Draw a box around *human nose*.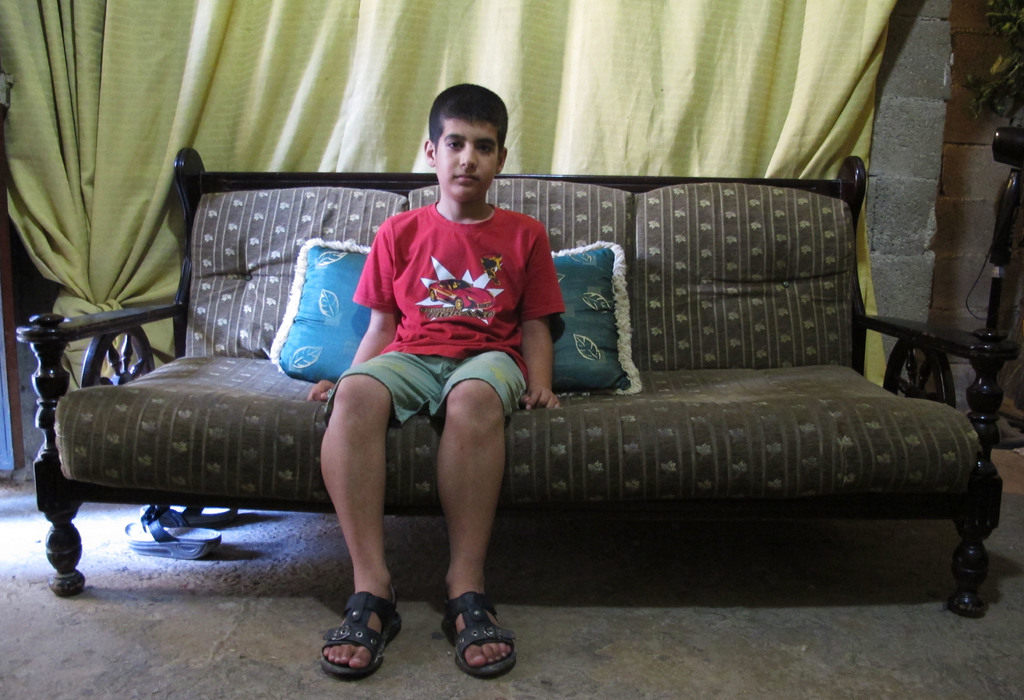
{"x1": 458, "y1": 143, "x2": 479, "y2": 169}.
